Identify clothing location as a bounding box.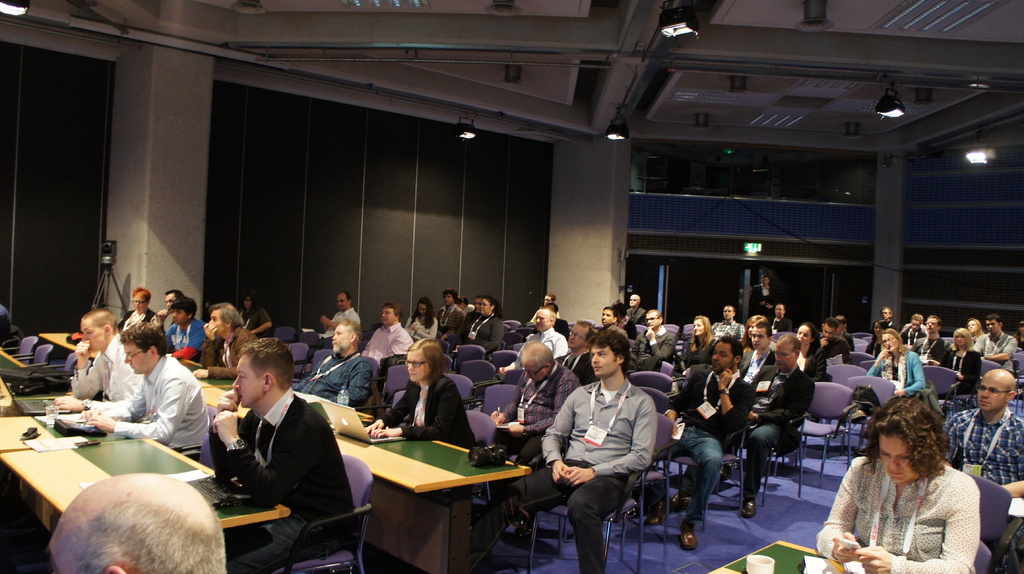
locate(378, 369, 476, 450).
